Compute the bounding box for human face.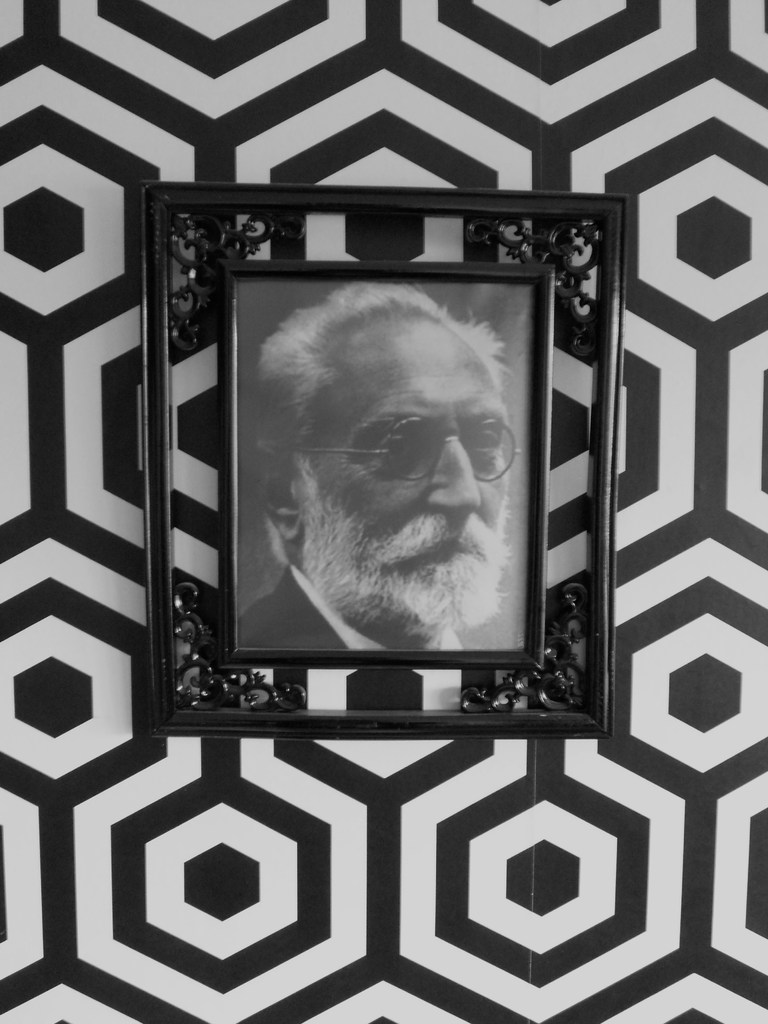
rect(279, 307, 531, 616).
